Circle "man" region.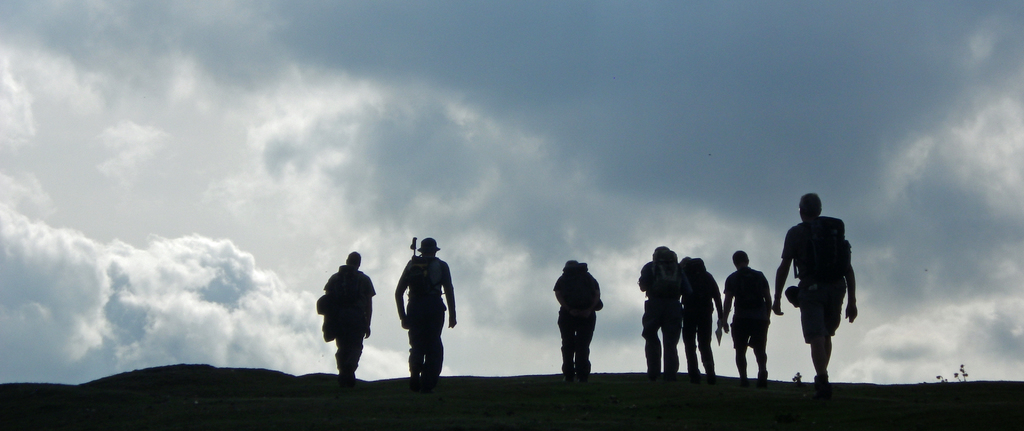
Region: bbox(717, 250, 776, 378).
